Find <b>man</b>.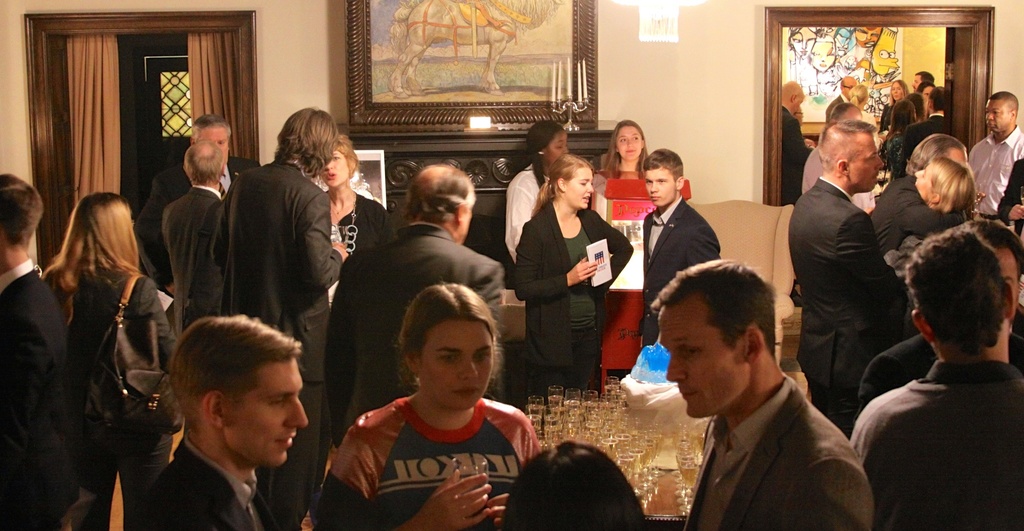
box(139, 114, 261, 288).
